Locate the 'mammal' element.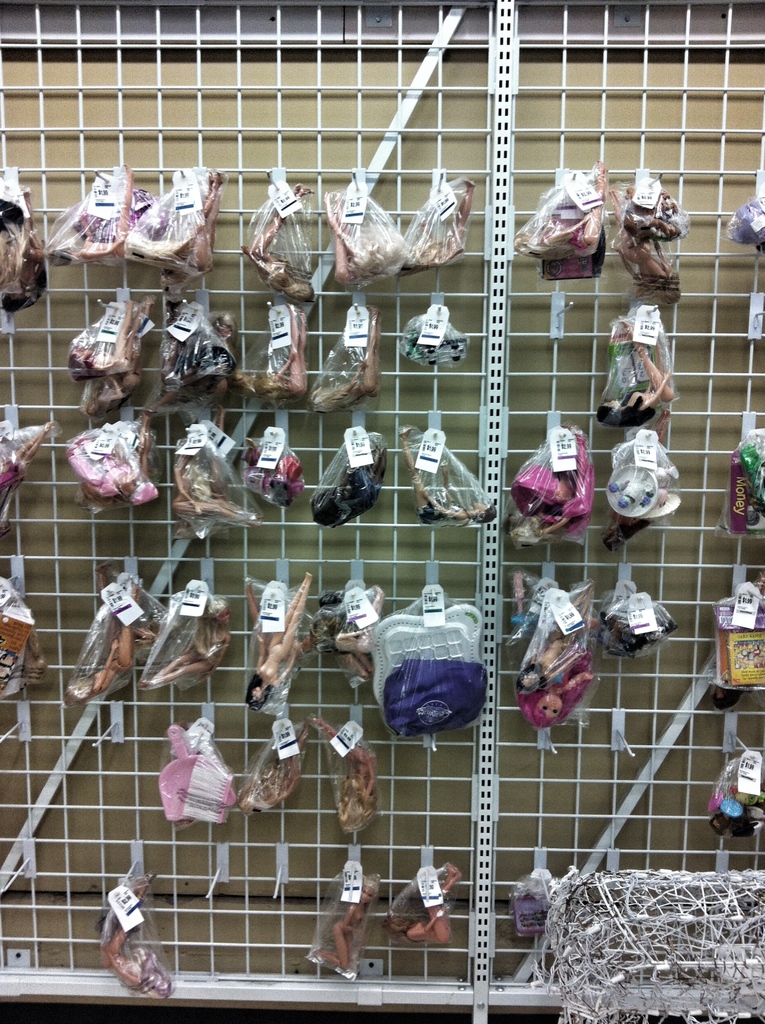
Element bbox: box(227, 560, 355, 710).
